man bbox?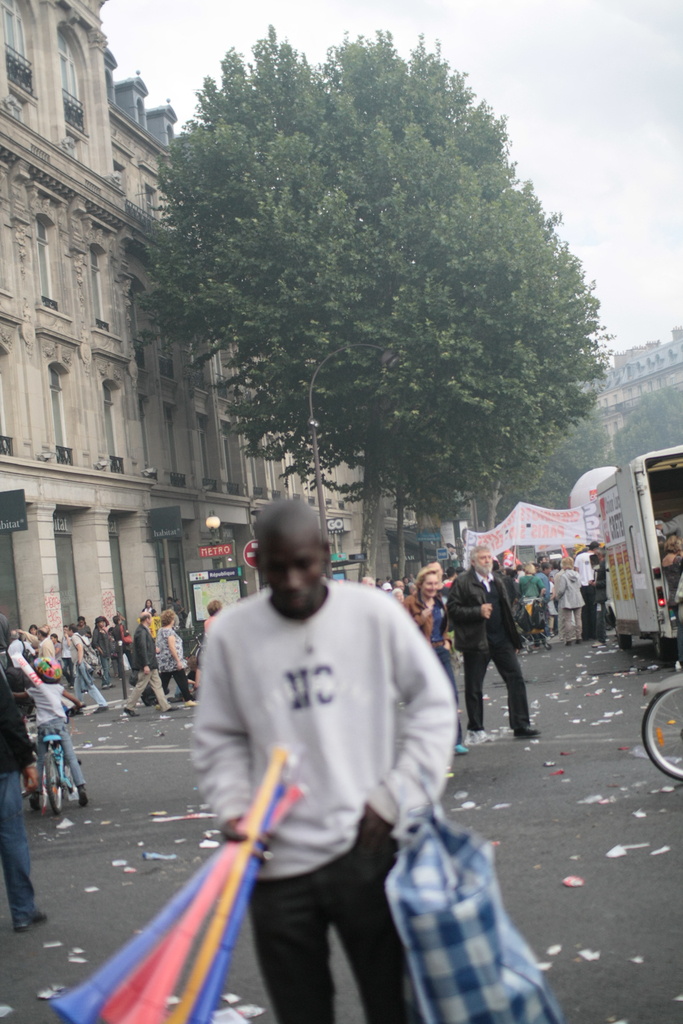
Rect(10, 629, 35, 659)
